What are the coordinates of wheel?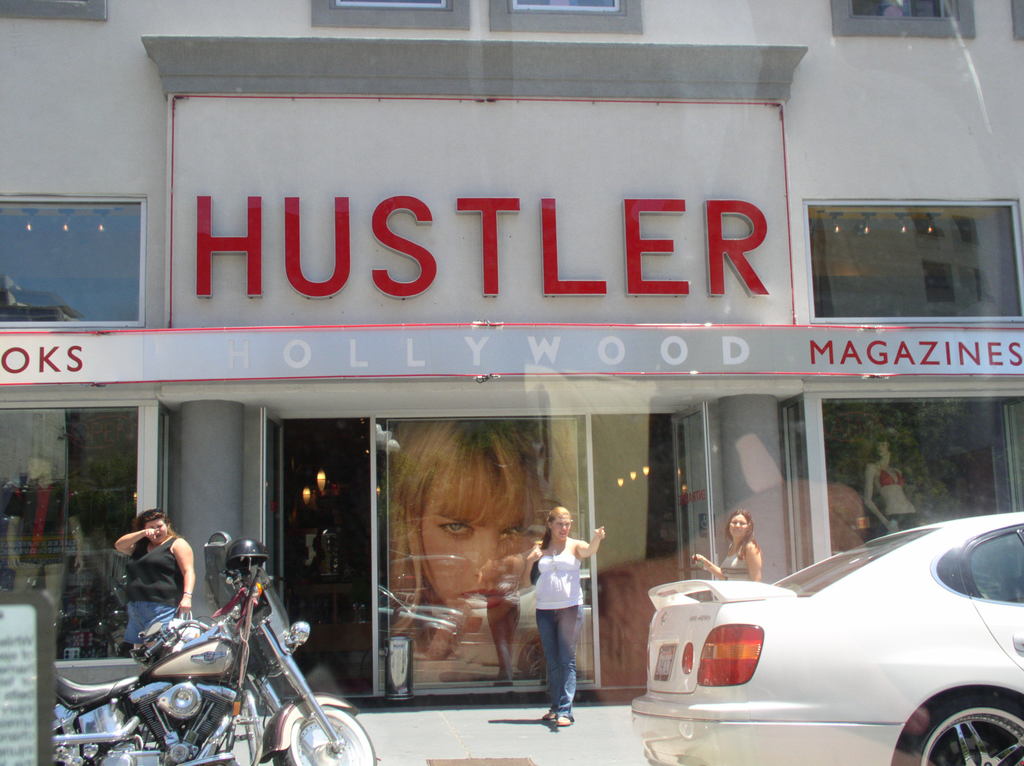
[277,705,374,765].
